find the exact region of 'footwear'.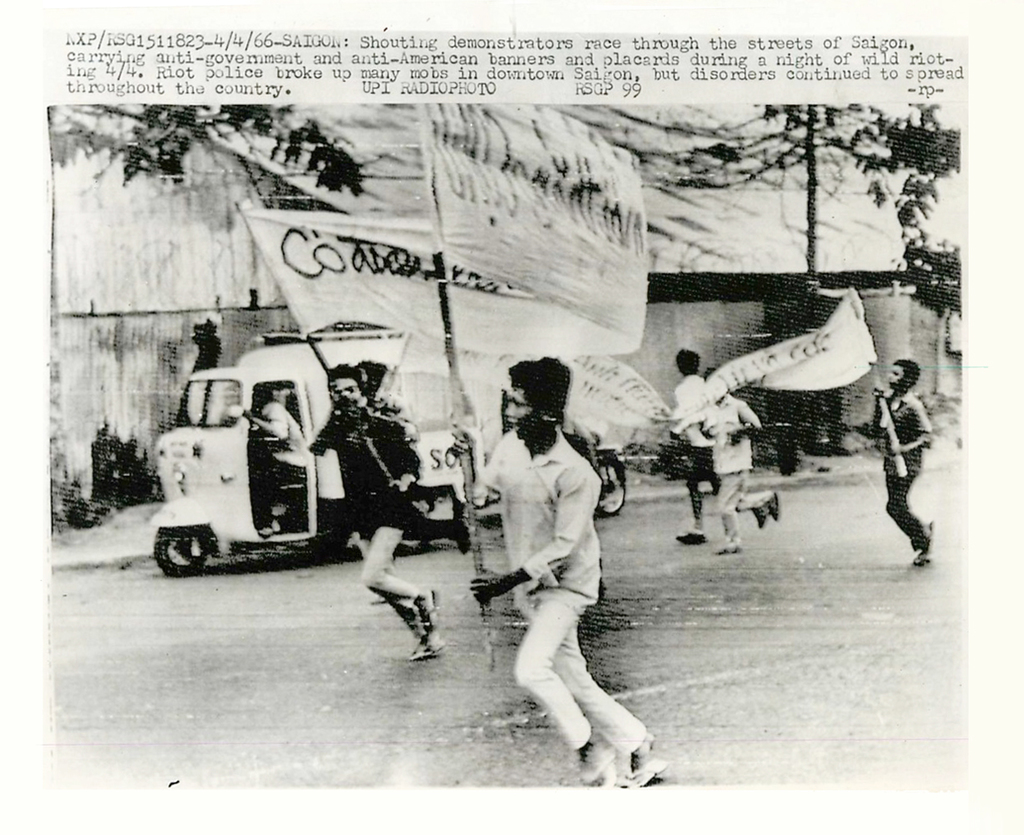
Exact region: 410/629/447/658.
